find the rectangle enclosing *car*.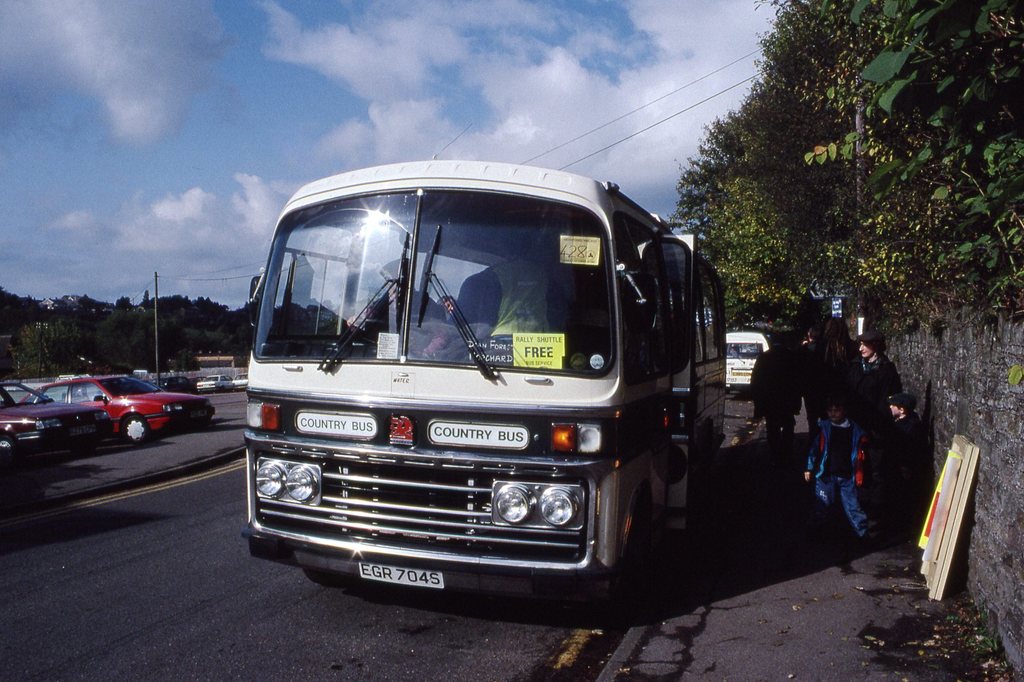
bbox(15, 377, 215, 445).
